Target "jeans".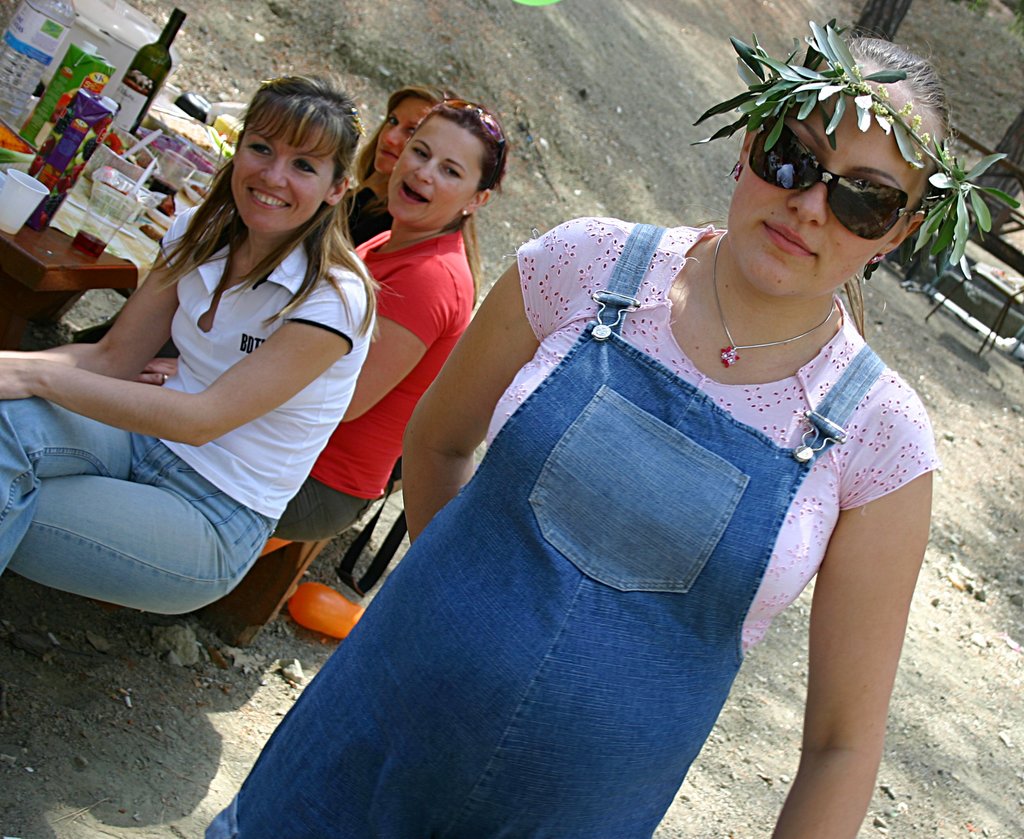
Target region: 0/395/284/589.
